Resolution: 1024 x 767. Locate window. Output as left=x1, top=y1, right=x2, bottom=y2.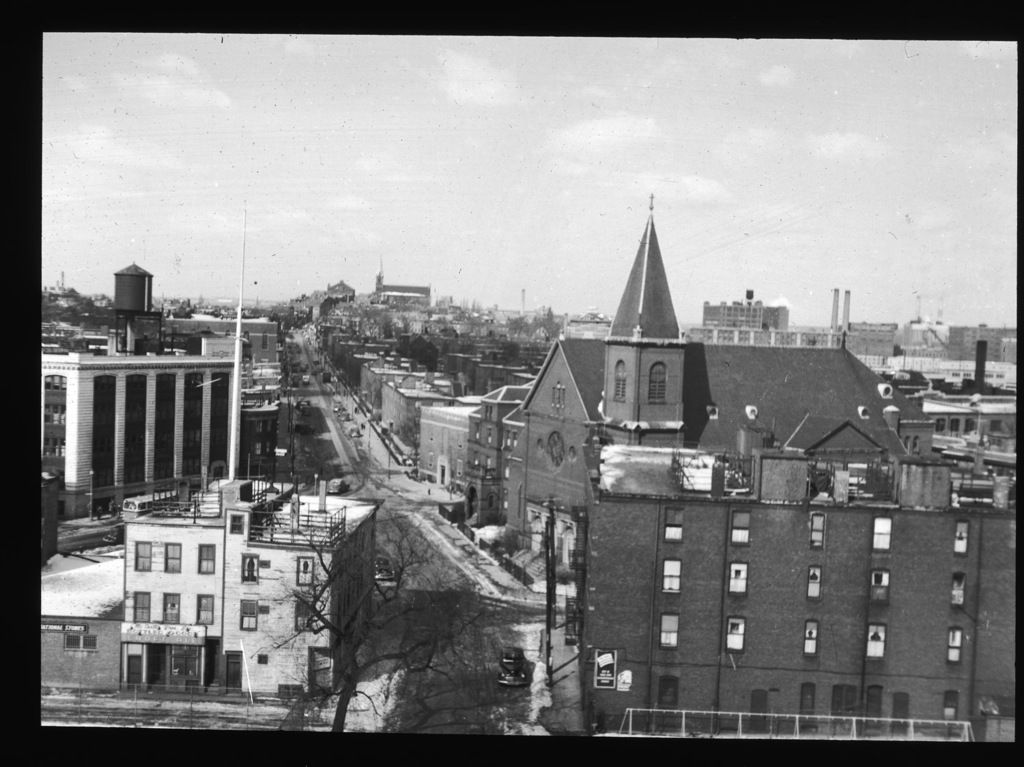
left=261, top=605, right=269, bottom=617.
